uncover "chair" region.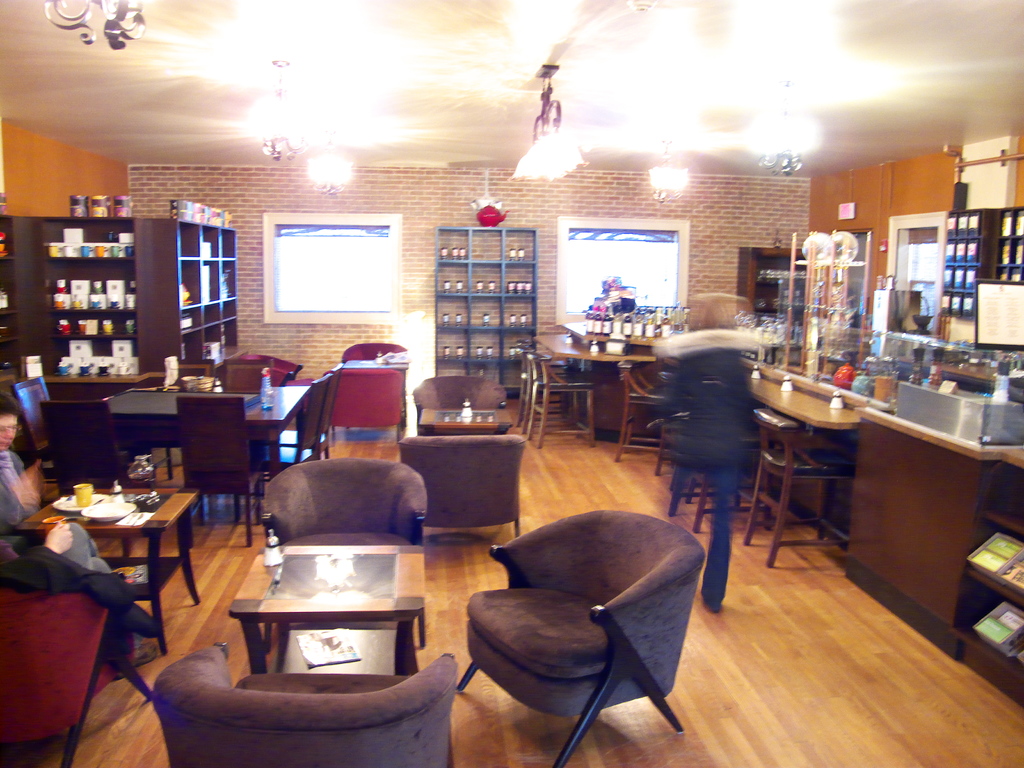
Uncovered: 237,373,332,520.
